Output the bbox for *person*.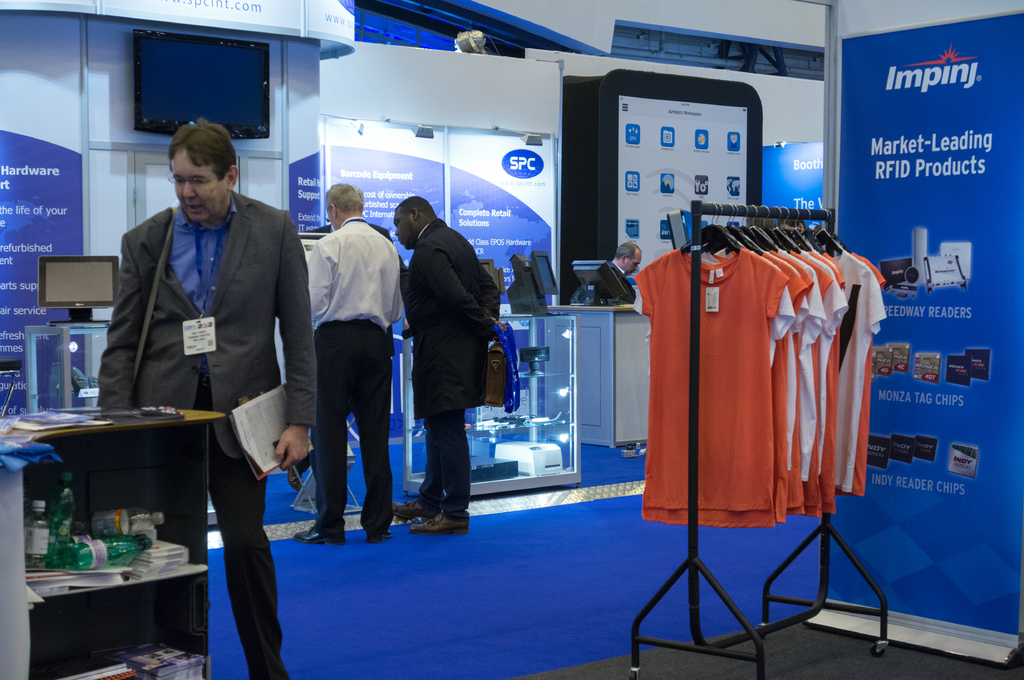
Rect(582, 244, 644, 304).
